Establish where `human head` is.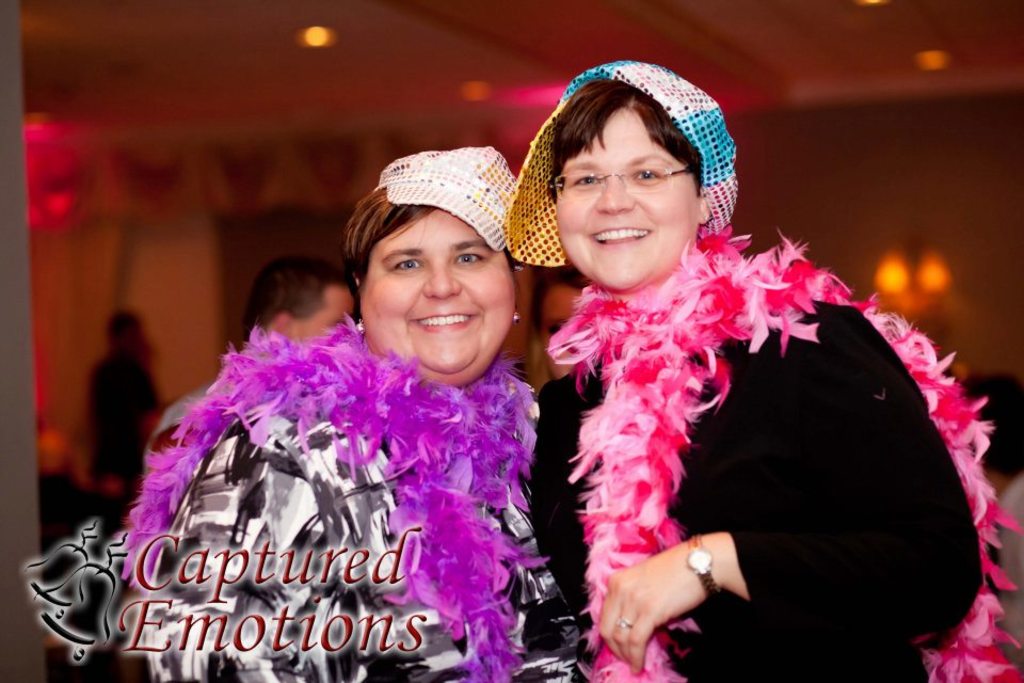
Established at [526, 270, 585, 390].
